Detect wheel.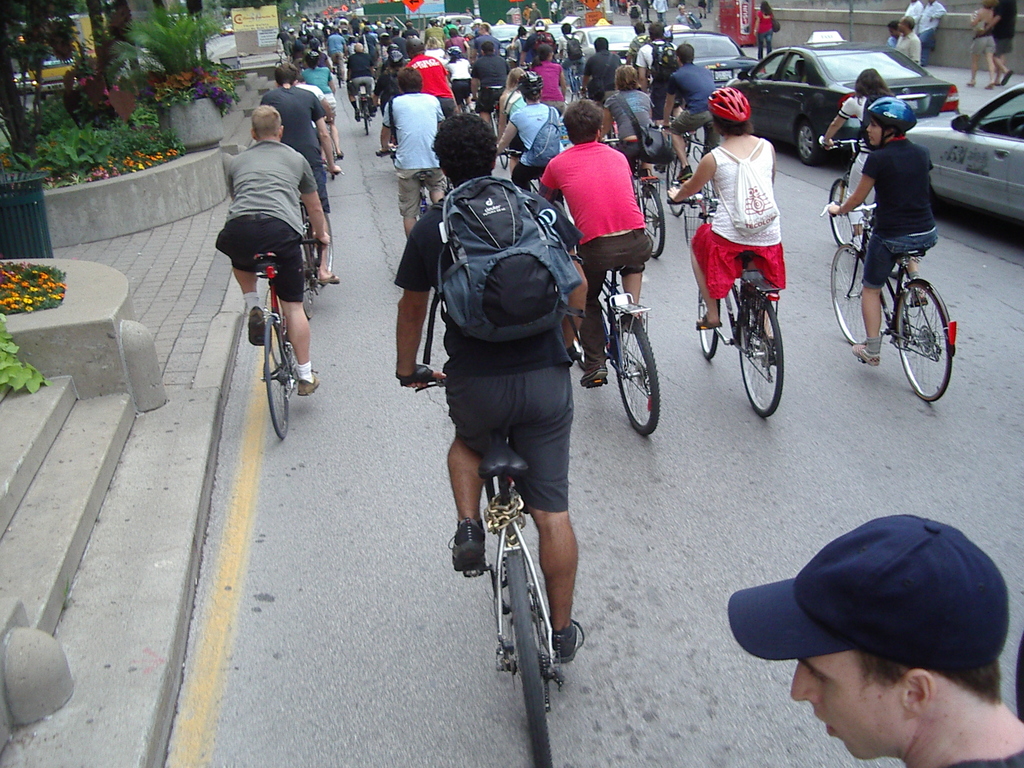
Detected at Rect(260, 316, 292, 441).
